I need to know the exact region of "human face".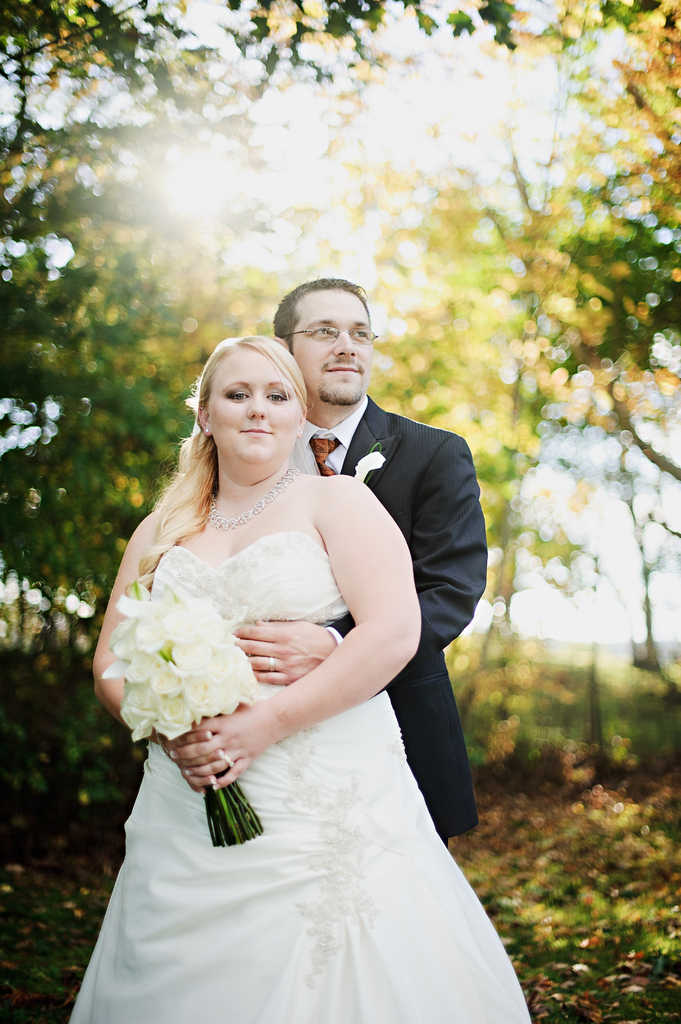
Region: l=209, t=348, r=305, b=470.
